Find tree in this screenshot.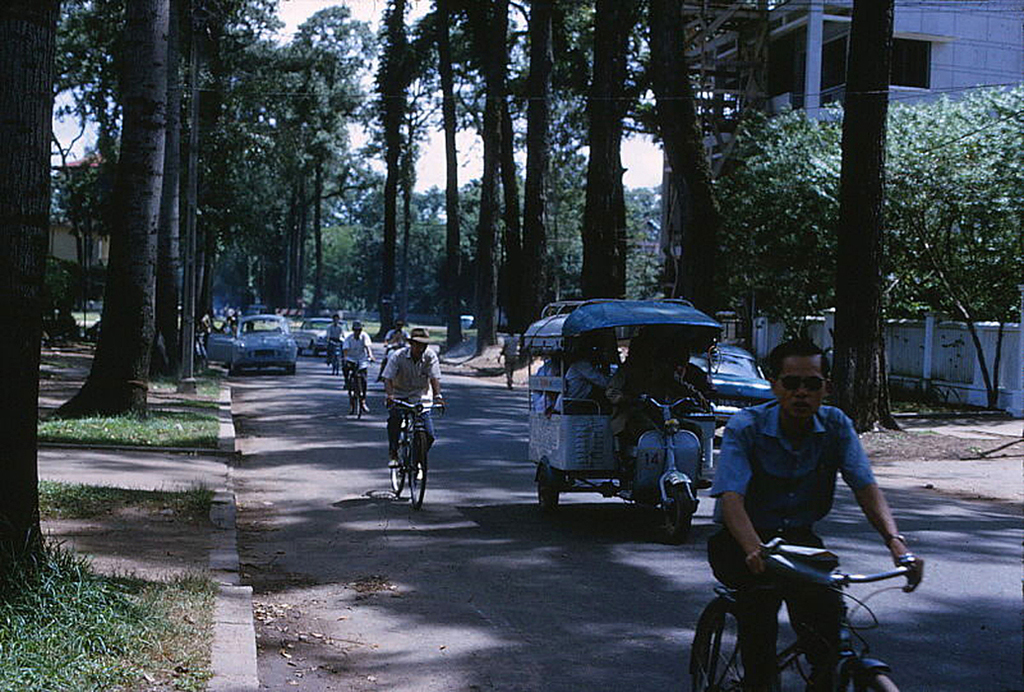
The bounding box for tree is [x1=269, y1=2, x2=381, y2=322].
